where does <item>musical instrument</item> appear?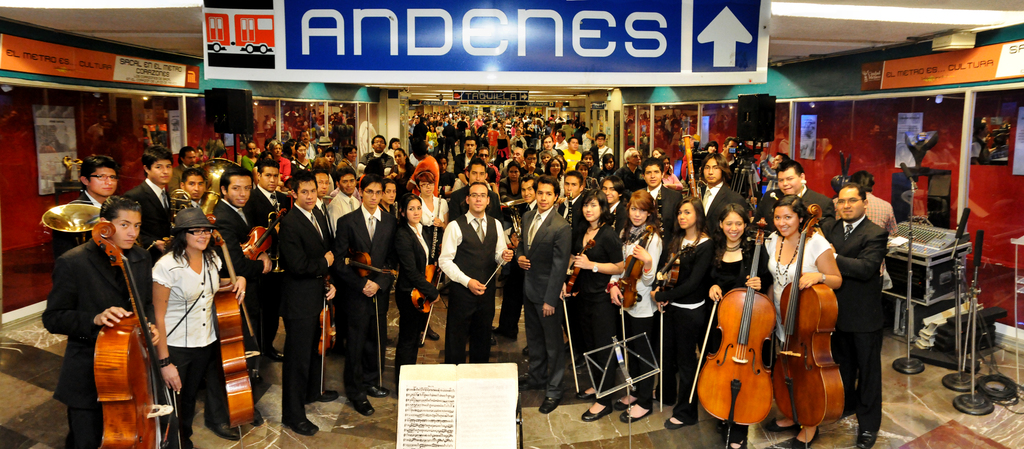
Appears at (x1=318, y1=265, x2=347, y2=404).
